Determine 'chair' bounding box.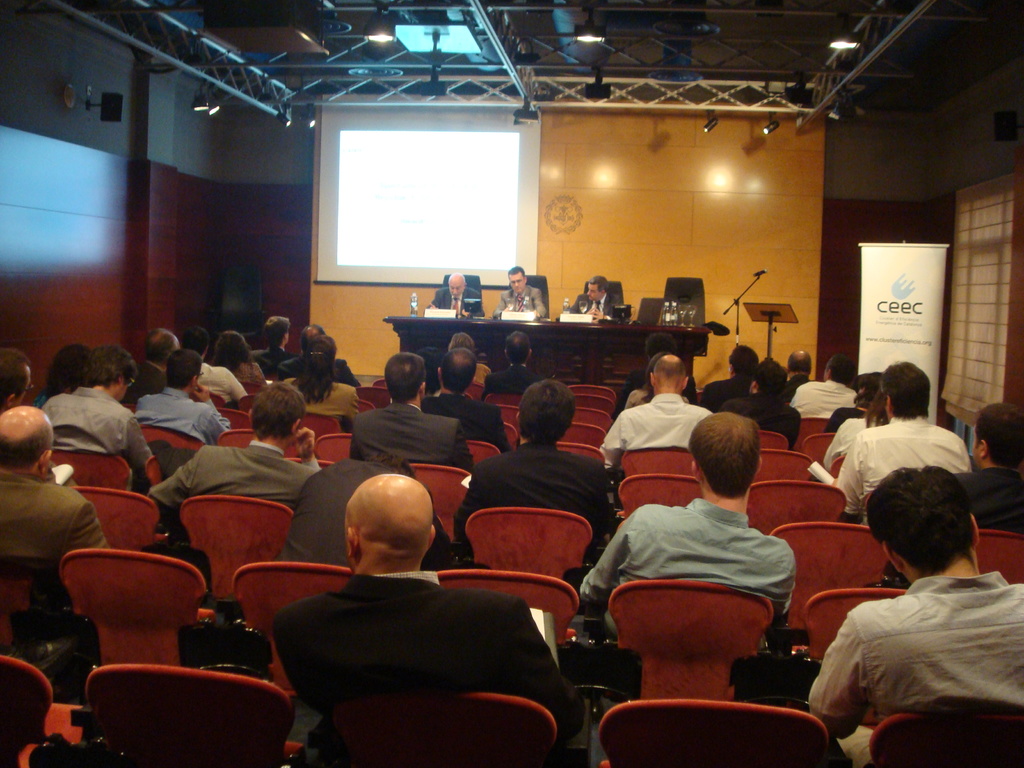
Determined: [left=86, top=662, right=296, bottom=767].
